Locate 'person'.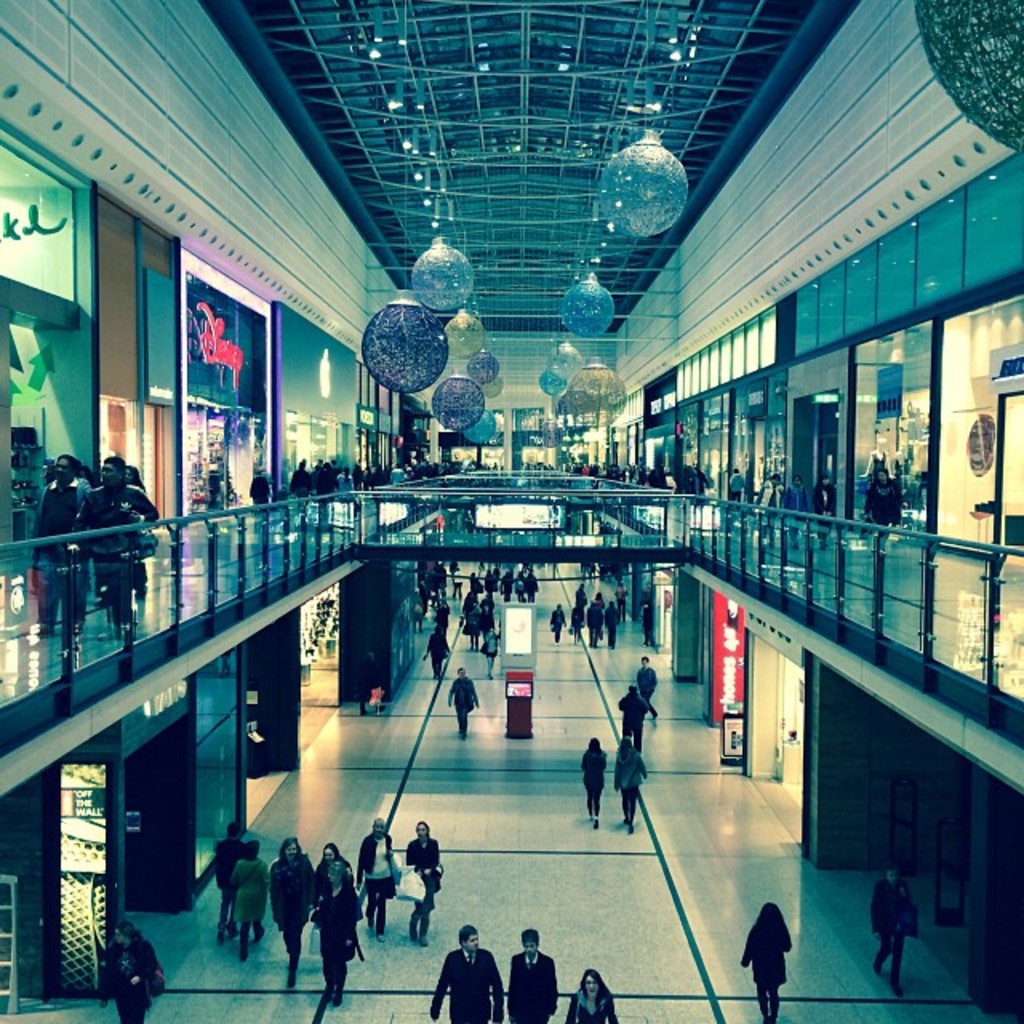
Bounding box: [left=738, top=901, right=792, bottom=1022].
